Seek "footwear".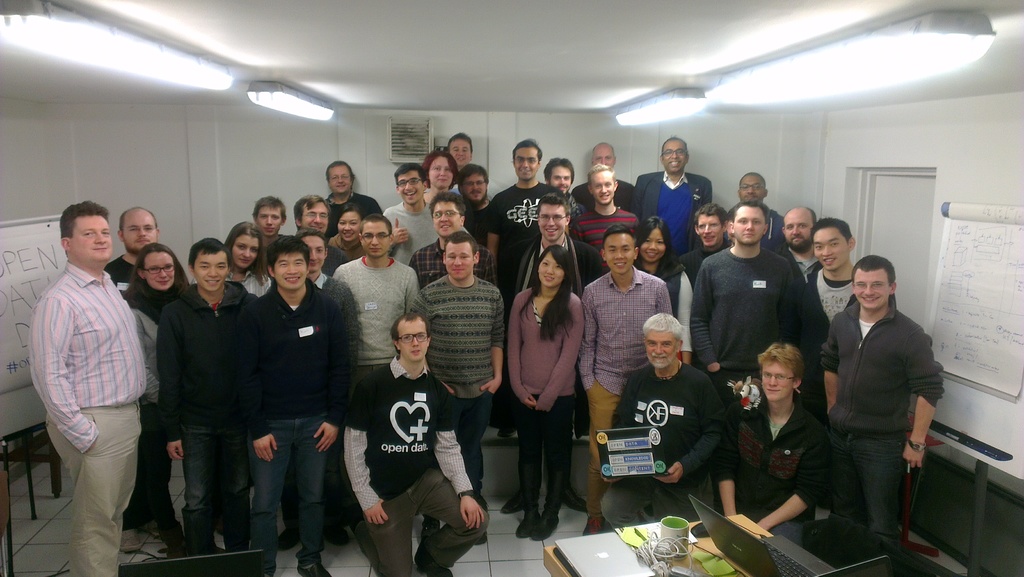
box(413, 547, 451, 576).
